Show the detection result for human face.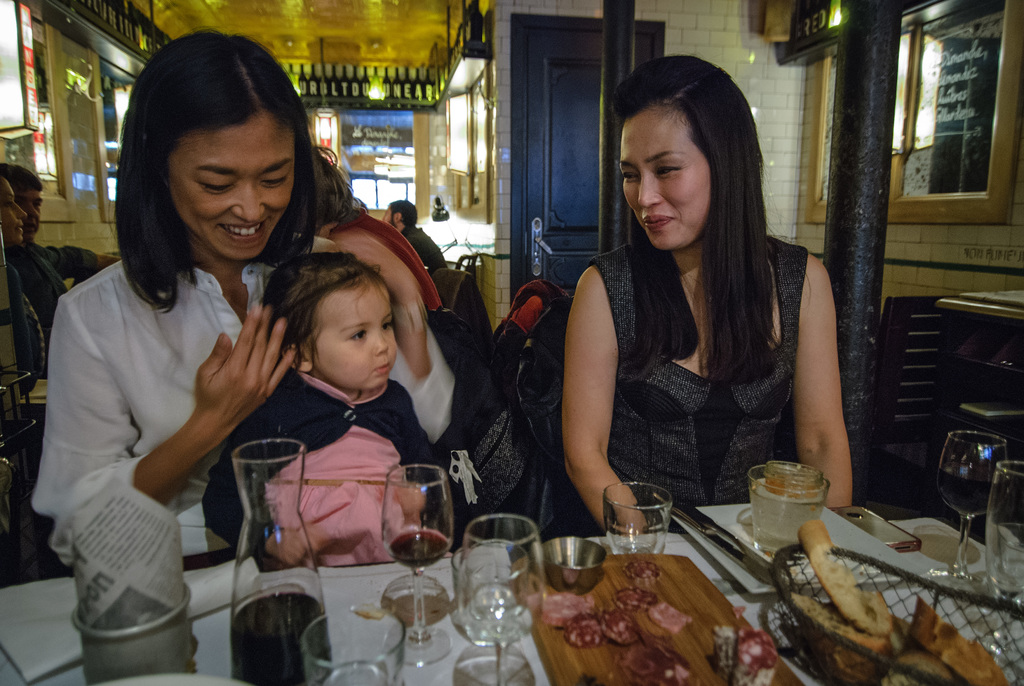
select_region(308, 270, 401, 386).
